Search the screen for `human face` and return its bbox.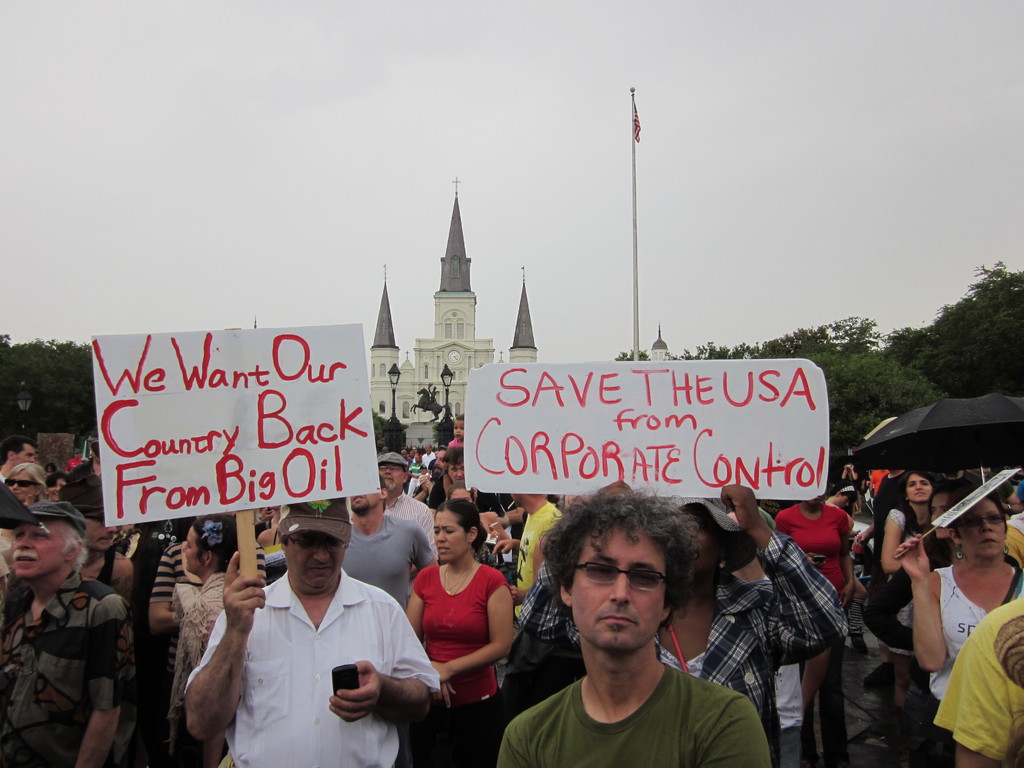
Found: 73,450,81,460.
